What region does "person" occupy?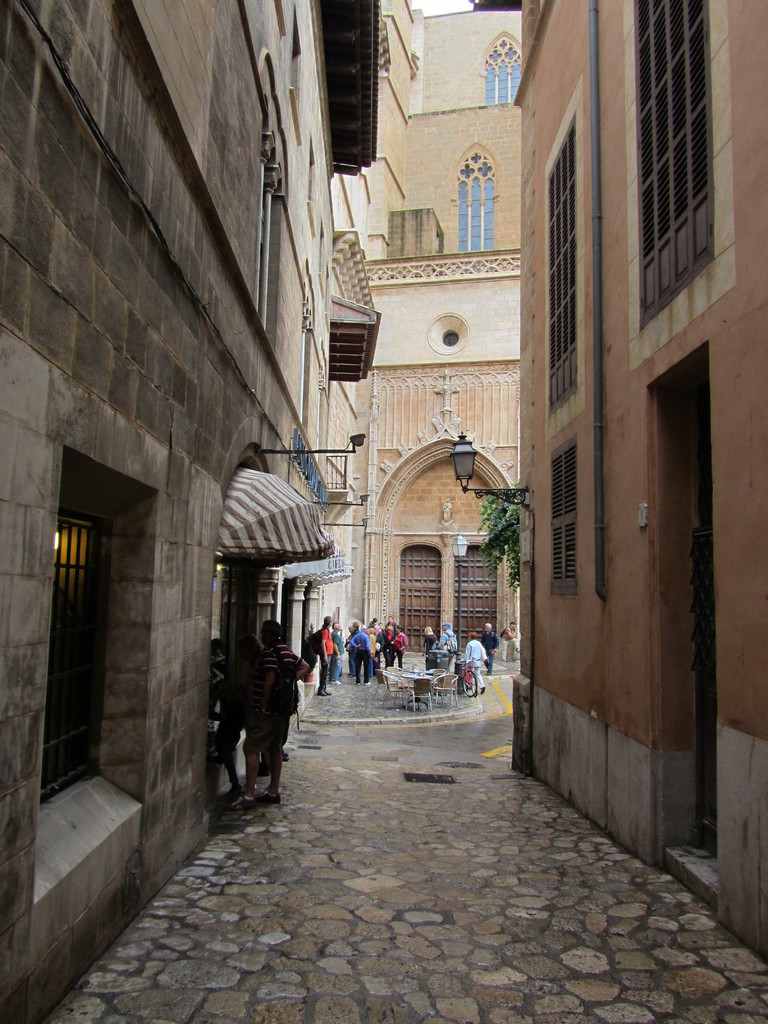
box(203, 639, 228, 721).
